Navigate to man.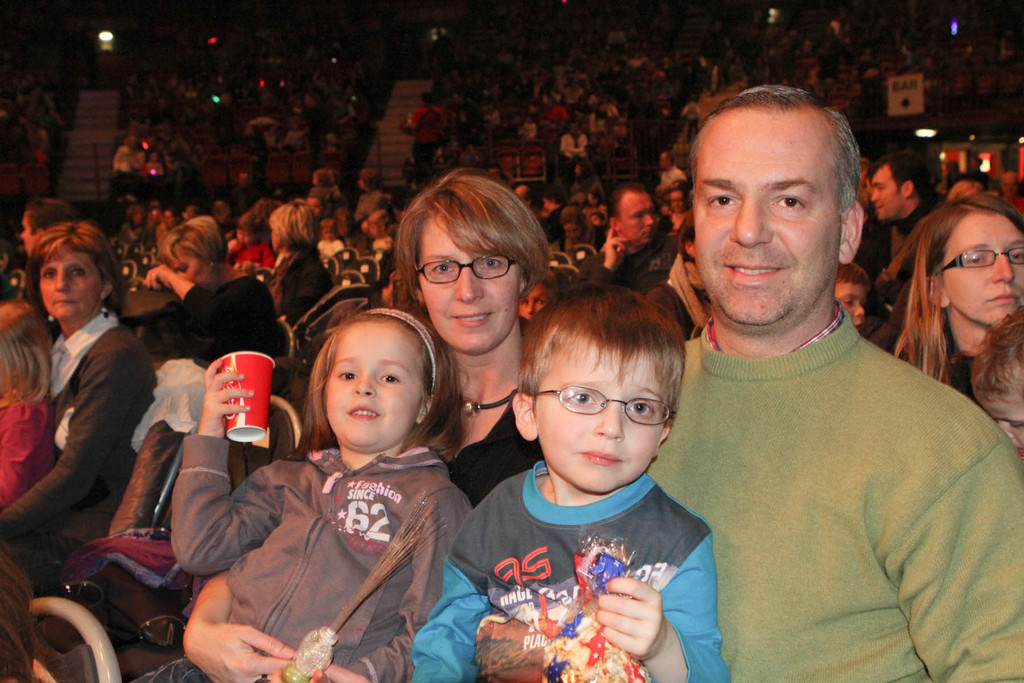
Navigation target: pyautogui.locateOnScreen(575, 176, 666, 292).
